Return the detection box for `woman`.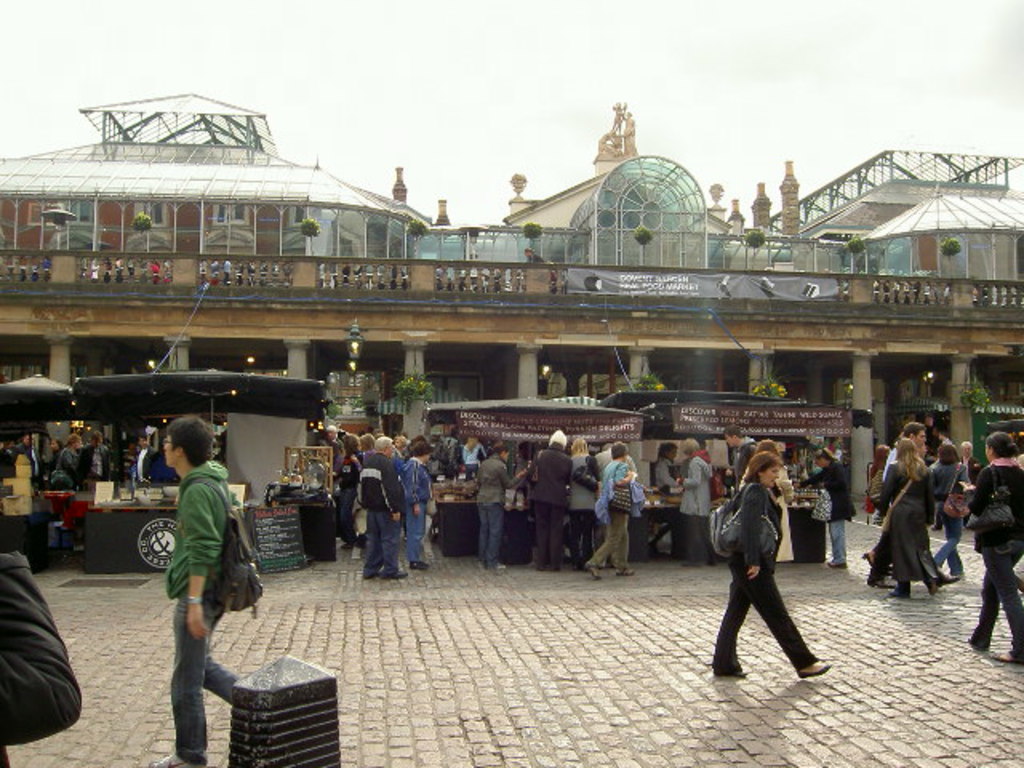
select_region(928, 435, 974, 579).
